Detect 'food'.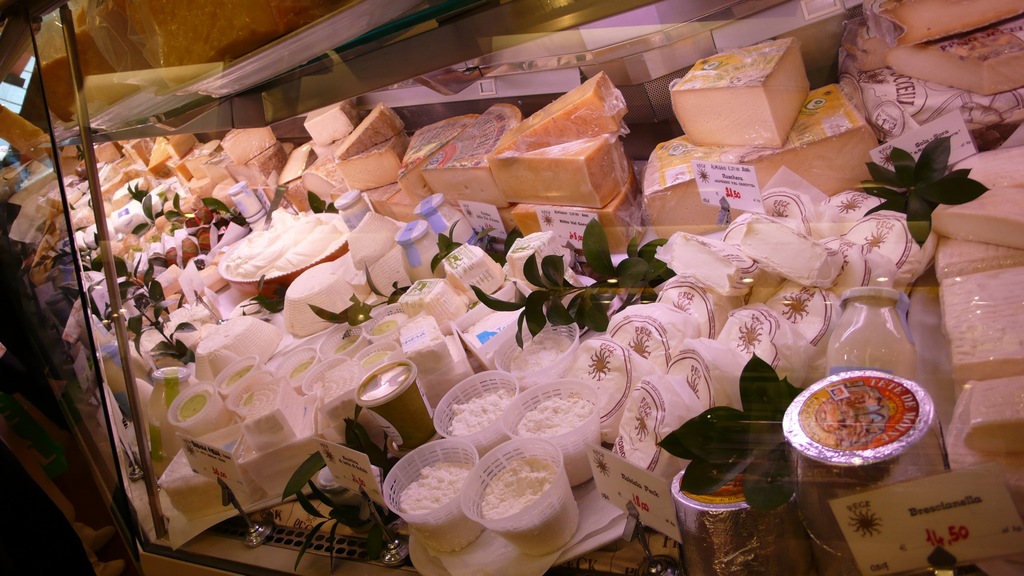
Detected at (688, 53, 812, 152).
